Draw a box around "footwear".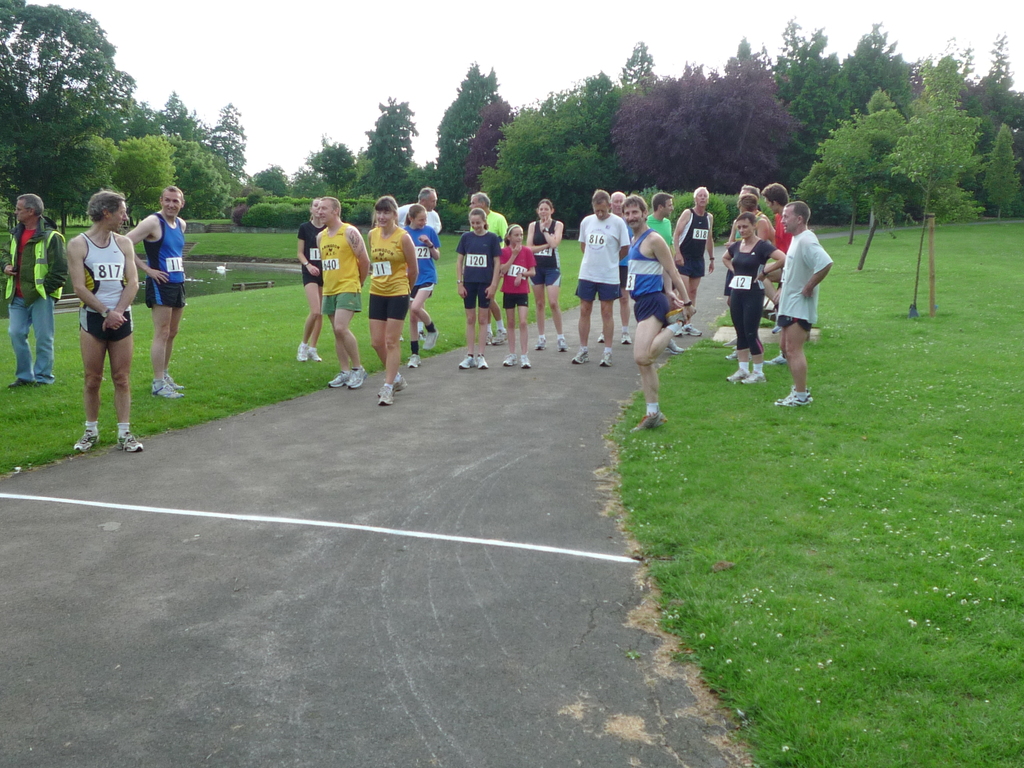
7 373 31 392.
